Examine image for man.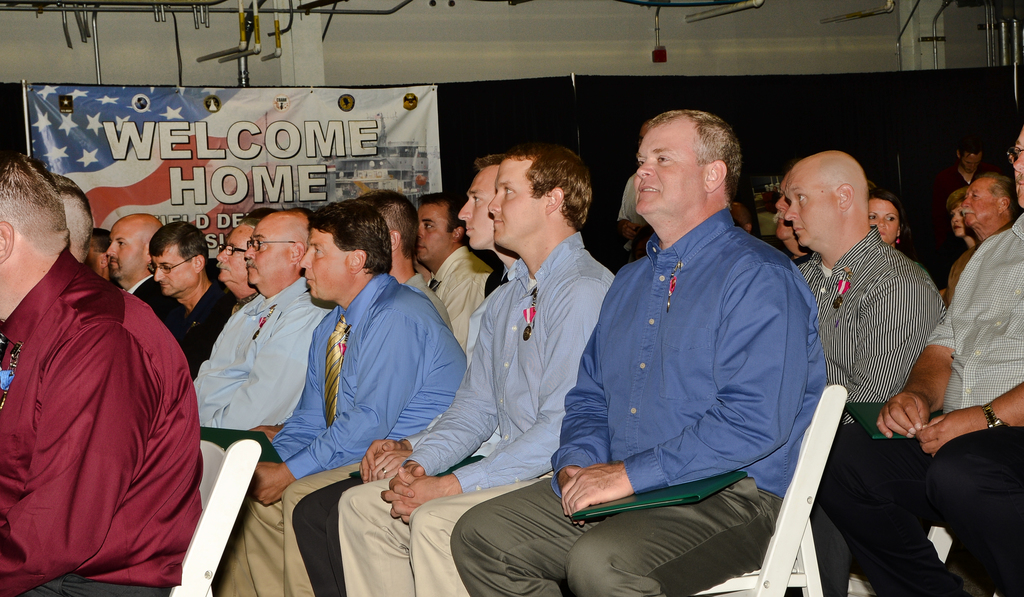
Examination result: detection(794, 151, 948, 596).
